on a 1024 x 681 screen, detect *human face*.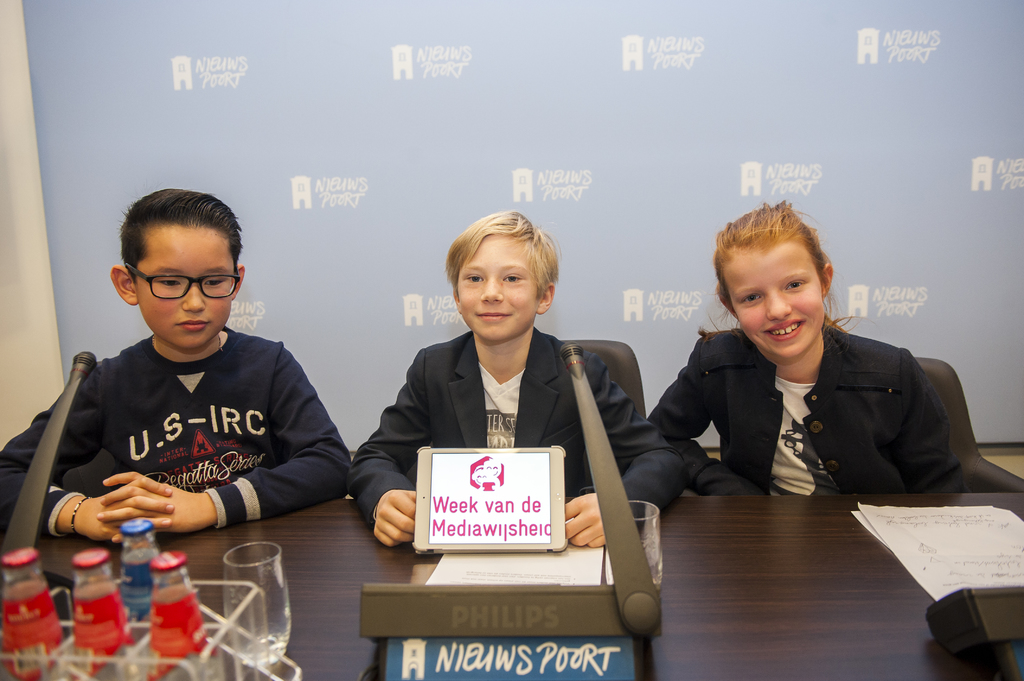
box=[133, 227, 234, 349].
